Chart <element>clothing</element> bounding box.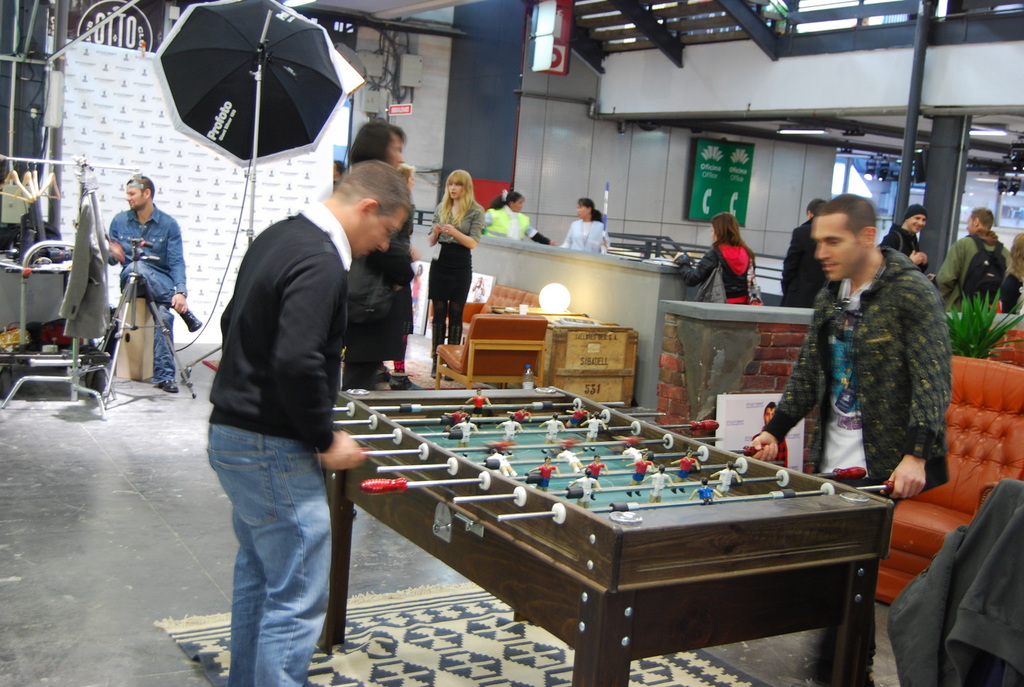
Charted: detection(207, 200, 351, 686).
